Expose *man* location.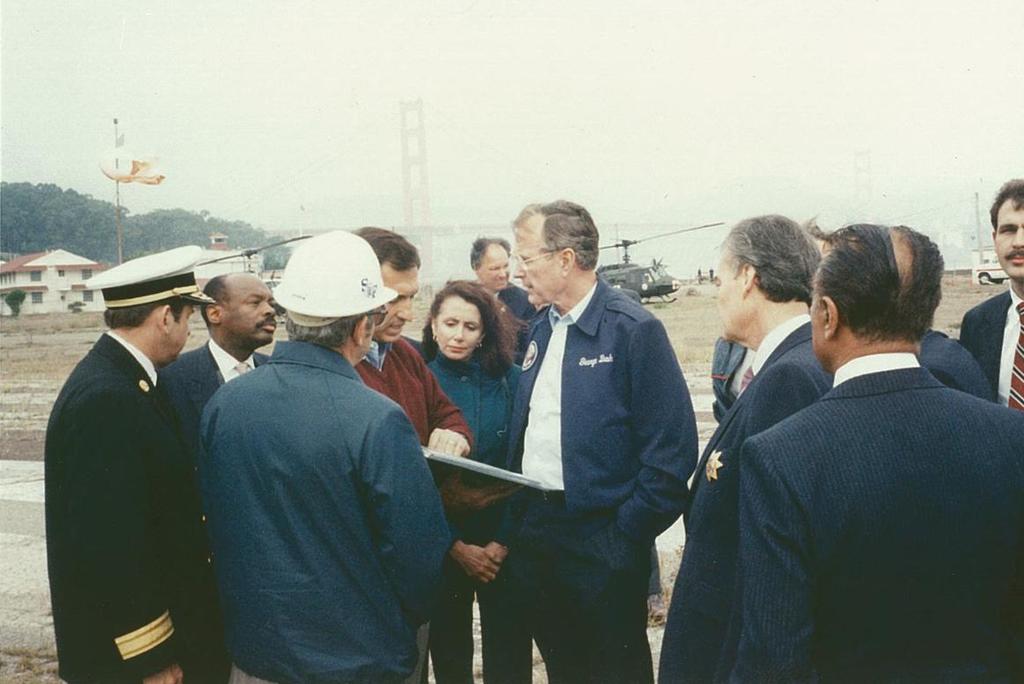
Exposed at Rect(657, 212, 837, 683).
